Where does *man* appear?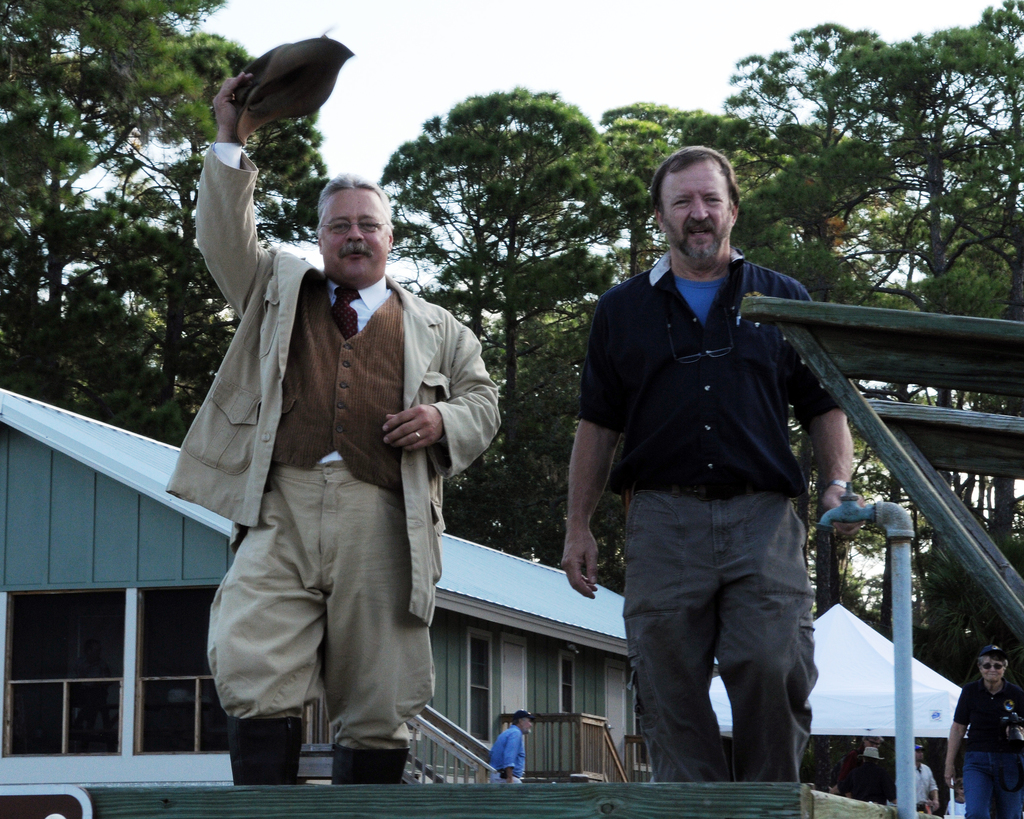
Appears at crop(492, 708, 538, 783).
